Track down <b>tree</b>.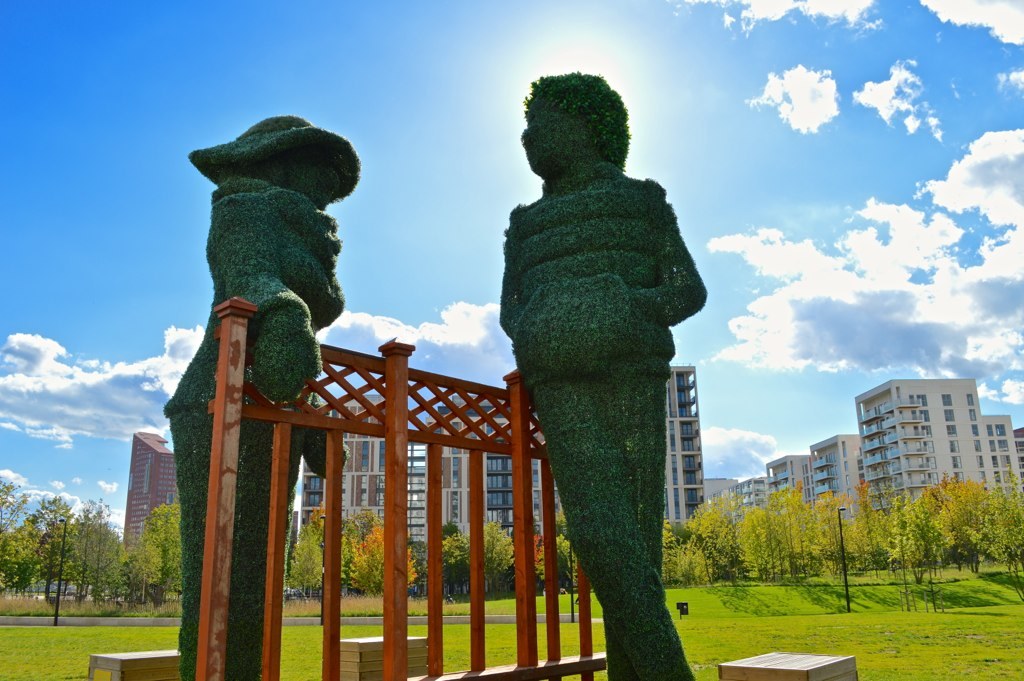
Tracked to BBox(134, 503, 186, 607).
